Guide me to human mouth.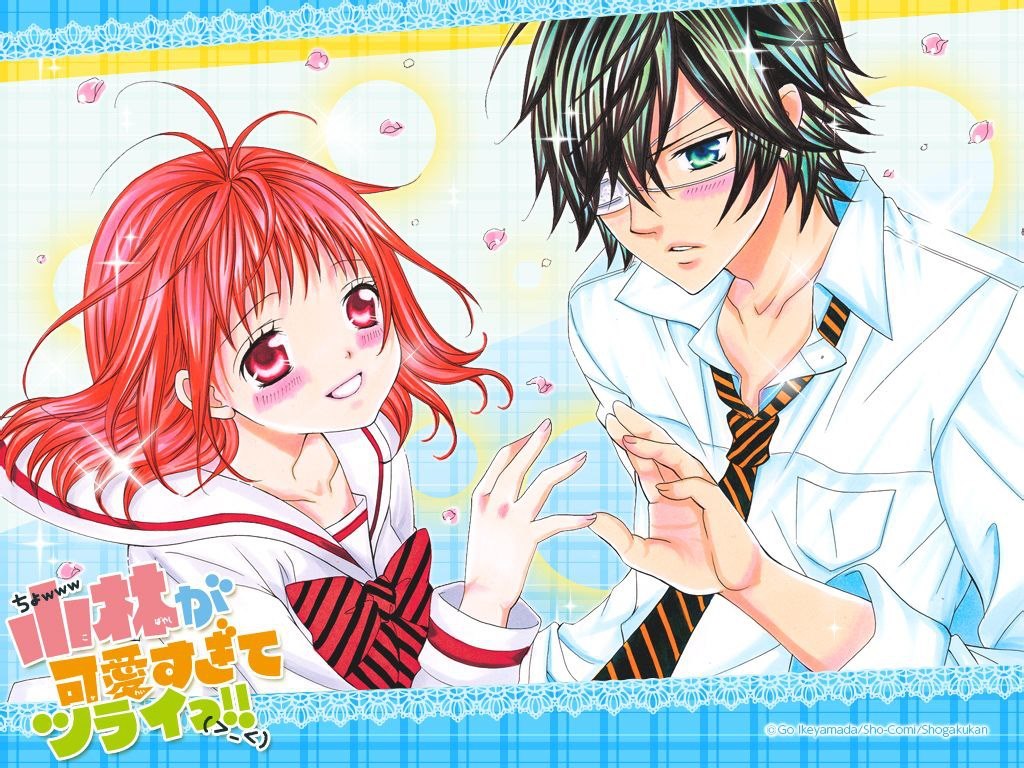
Guidance: box(320, 371, 363, 401).
